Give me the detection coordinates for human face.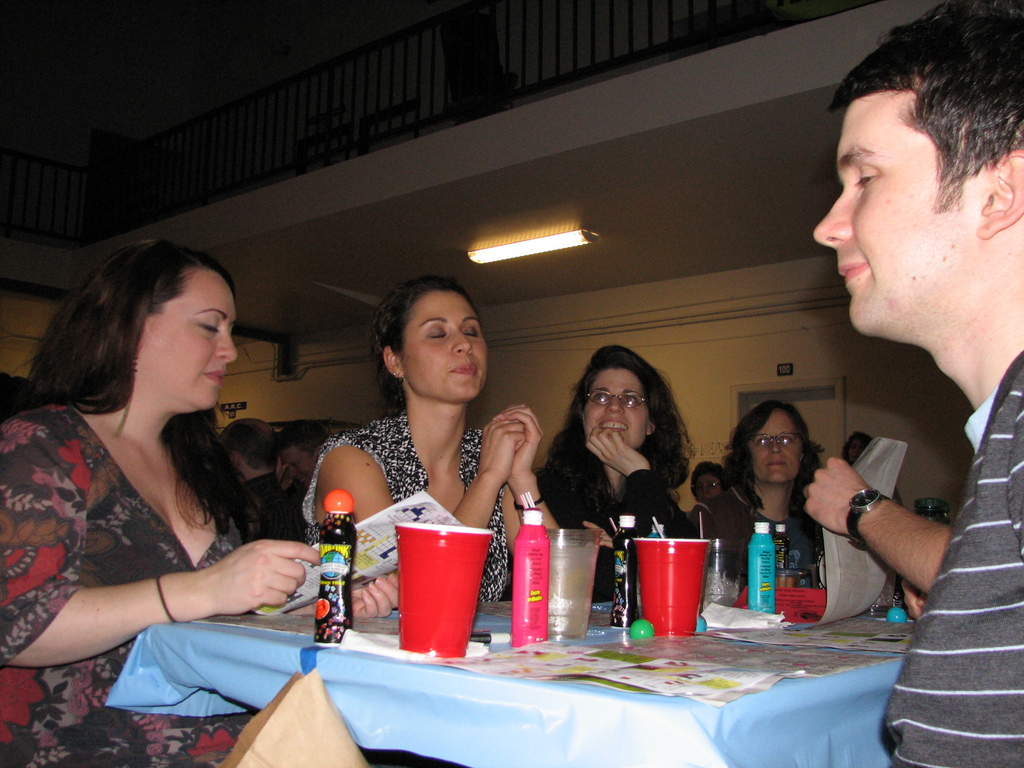
region(812, 91, 983, 337).
